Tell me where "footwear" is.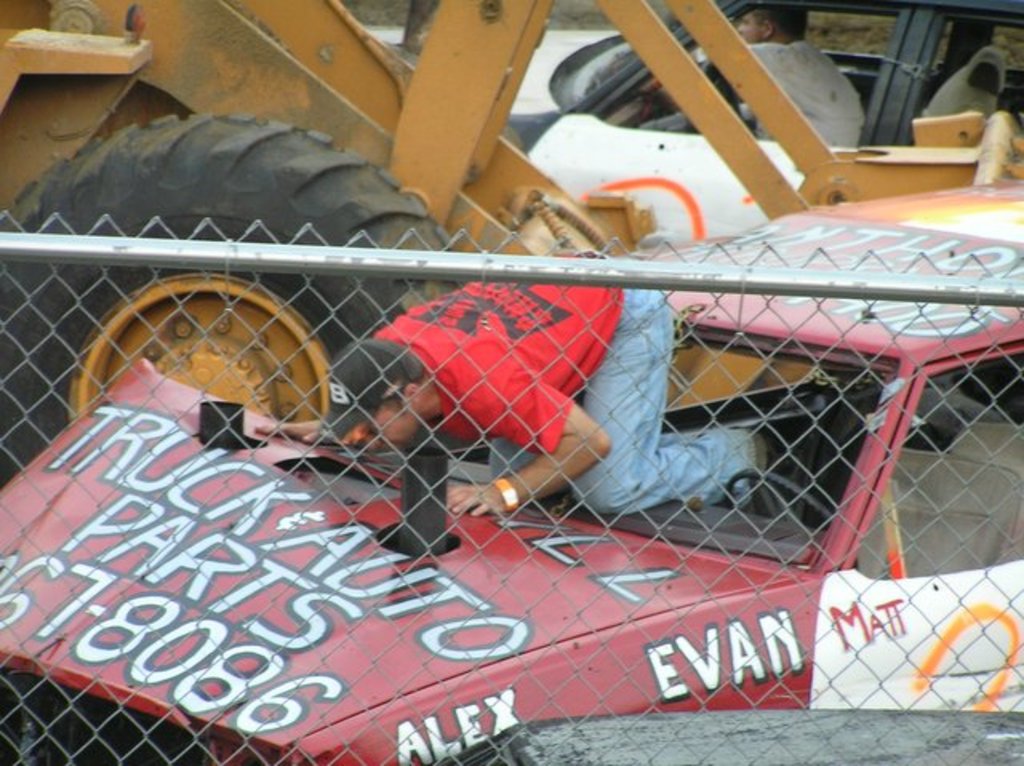
"footwear" is at l=741, t=419, r=774, b=520.
